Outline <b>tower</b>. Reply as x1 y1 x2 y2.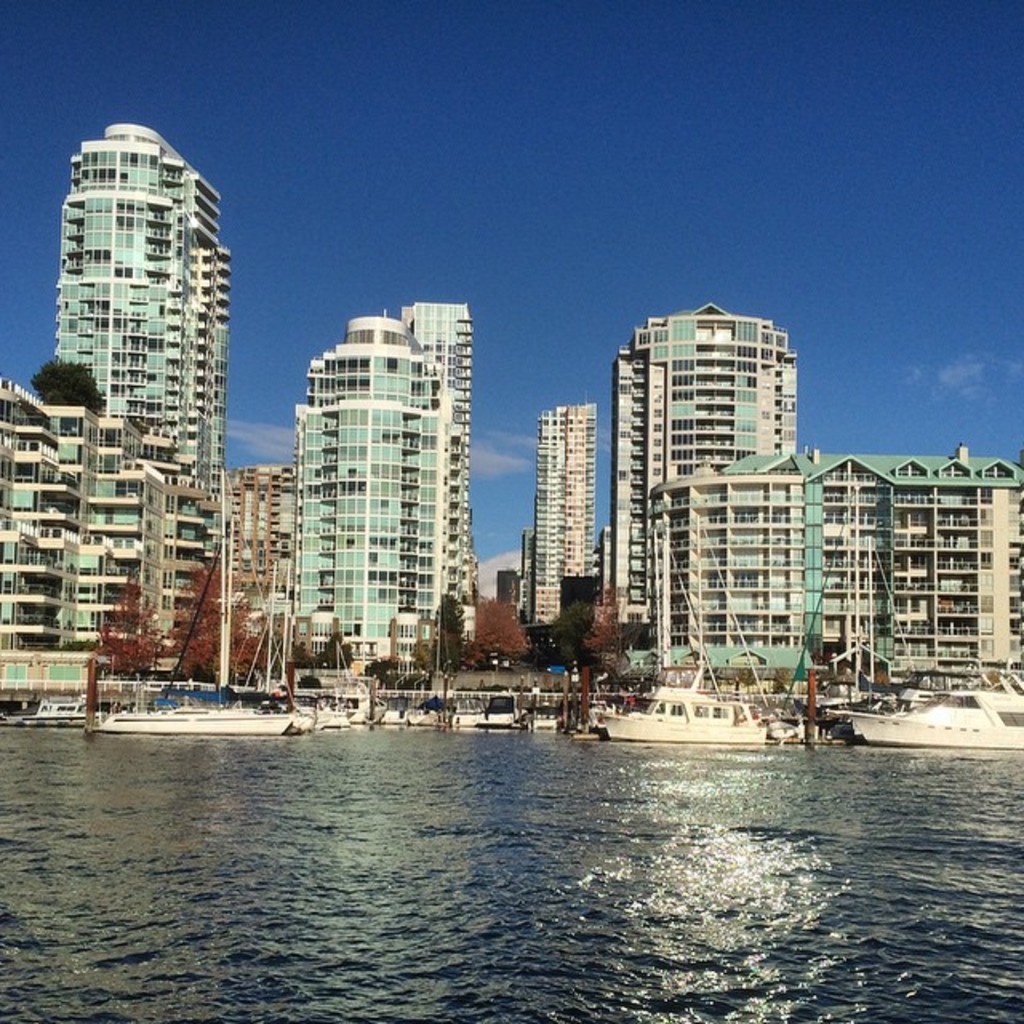
243 243 485 680.
